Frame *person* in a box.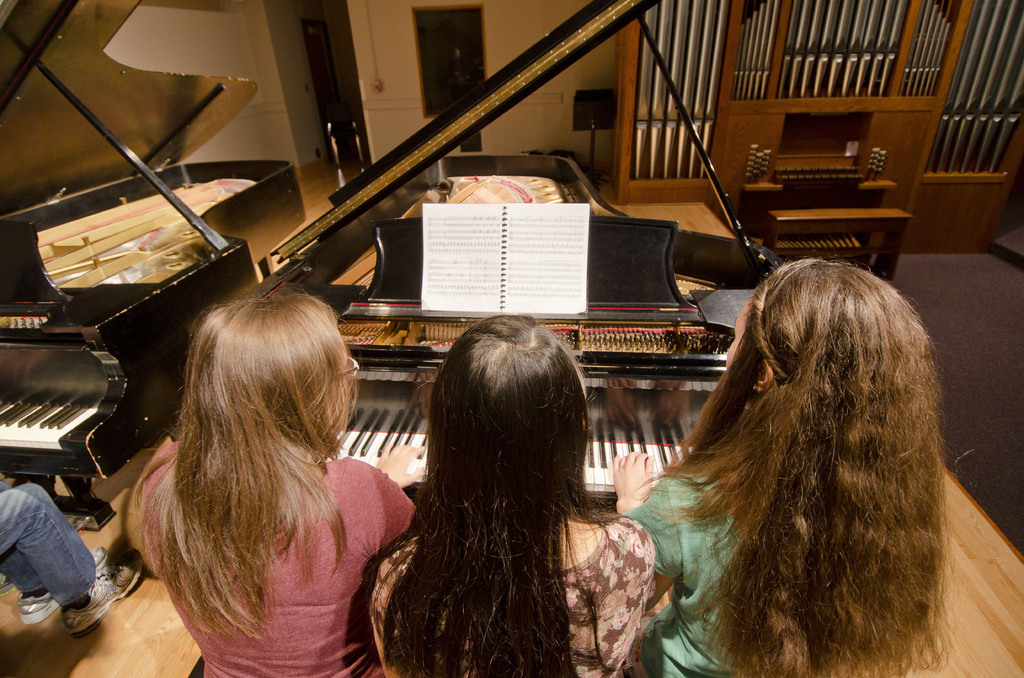
x1=605 y1=209 x2=961 y2=677.
